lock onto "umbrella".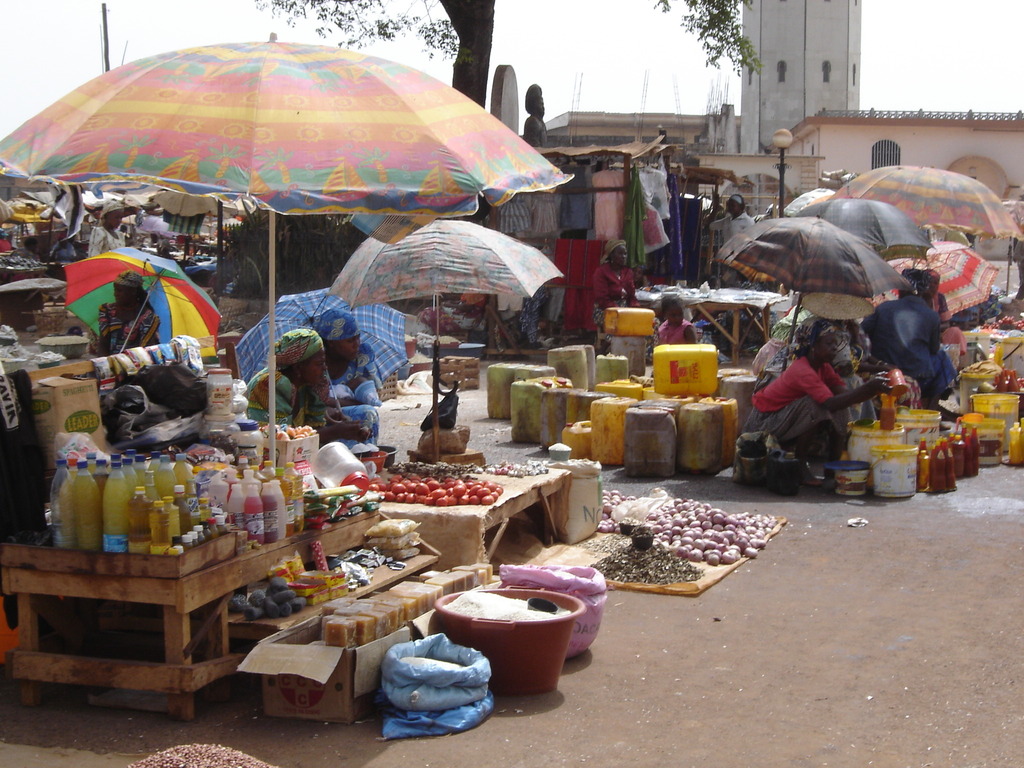
Locked: left=235, top=294, right=413, bottom=426.
